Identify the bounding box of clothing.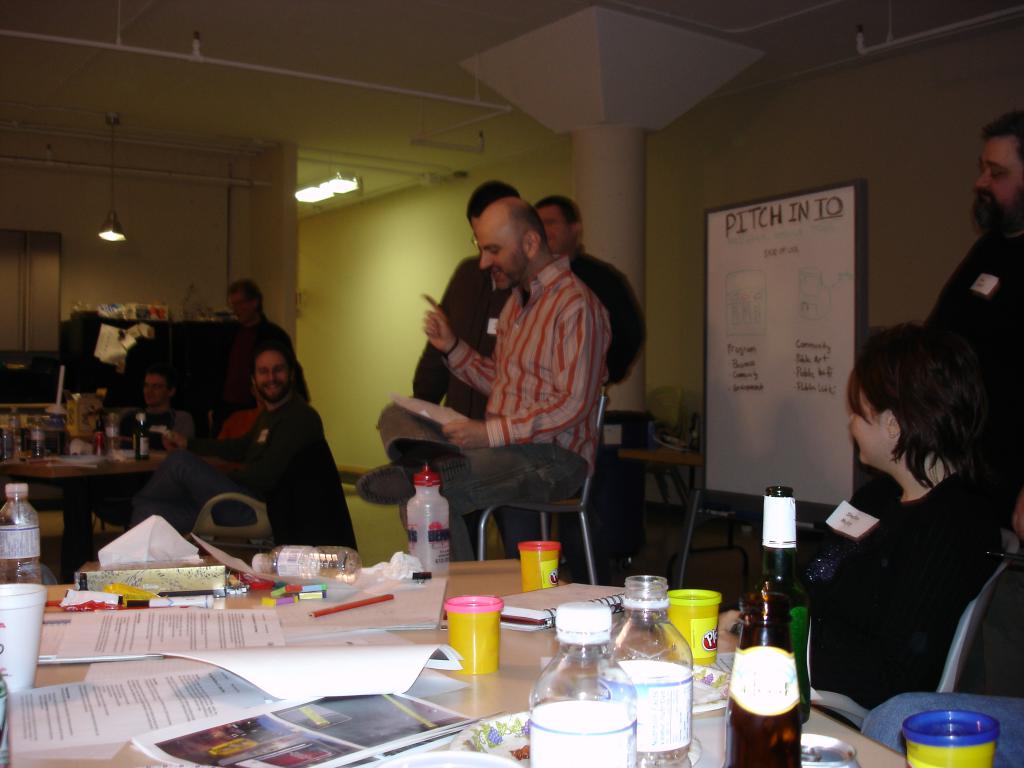
select_region(735, 467, 1007, 717).
